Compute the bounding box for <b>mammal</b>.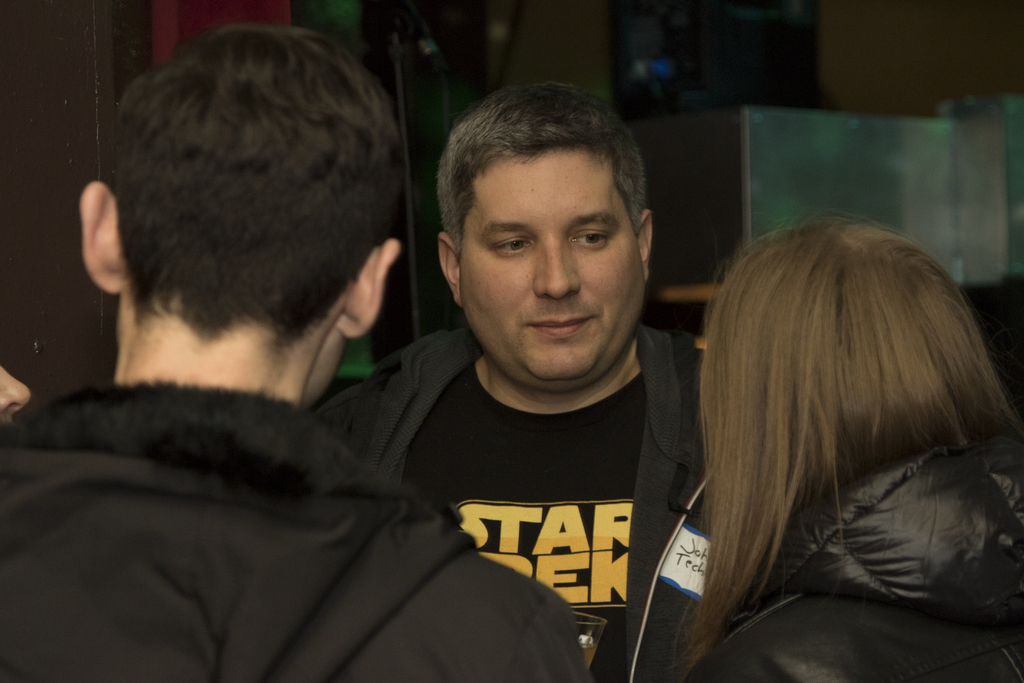
1 25 600 682.
